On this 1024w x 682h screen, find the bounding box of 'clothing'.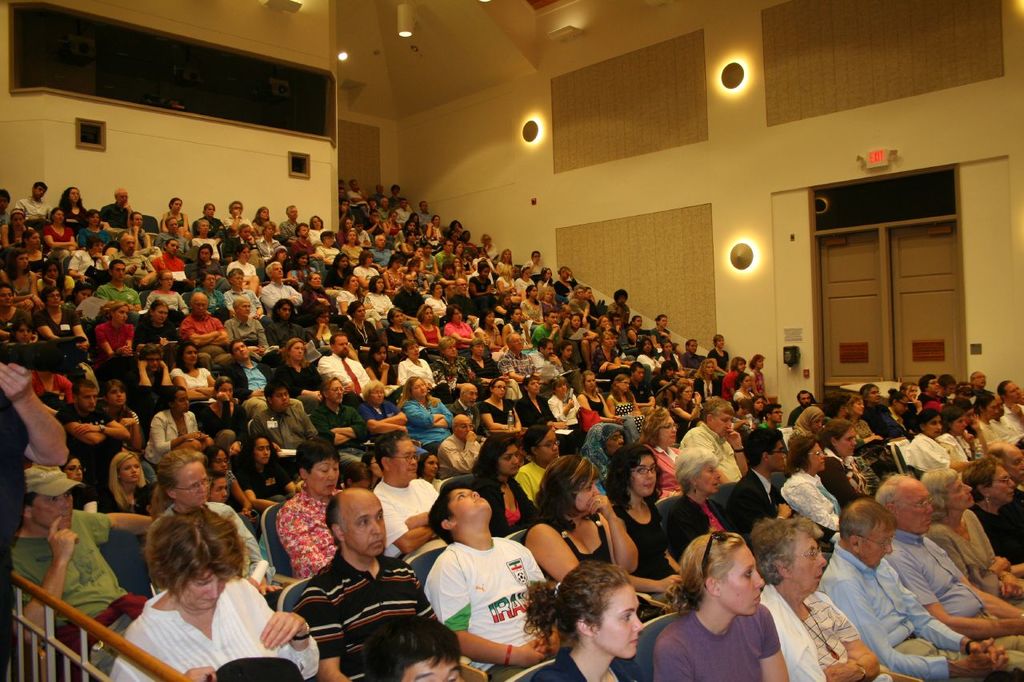
Bounding box: <region>154, 253, 186, 271</region>.
